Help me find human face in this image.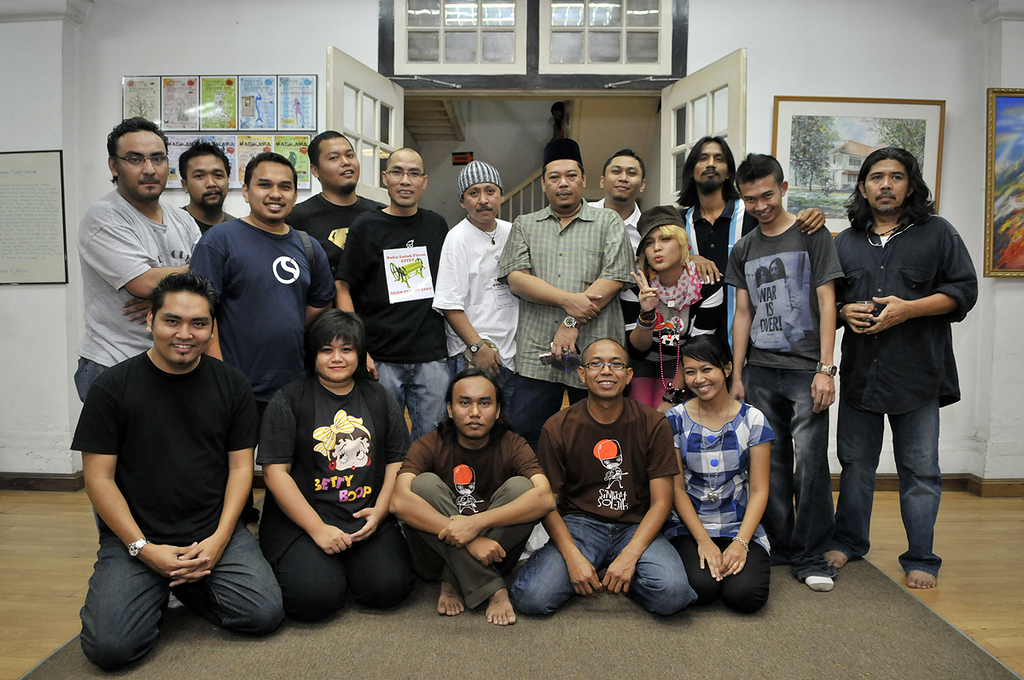
Found it: left=605, top=158, right=640, bottom=200.
